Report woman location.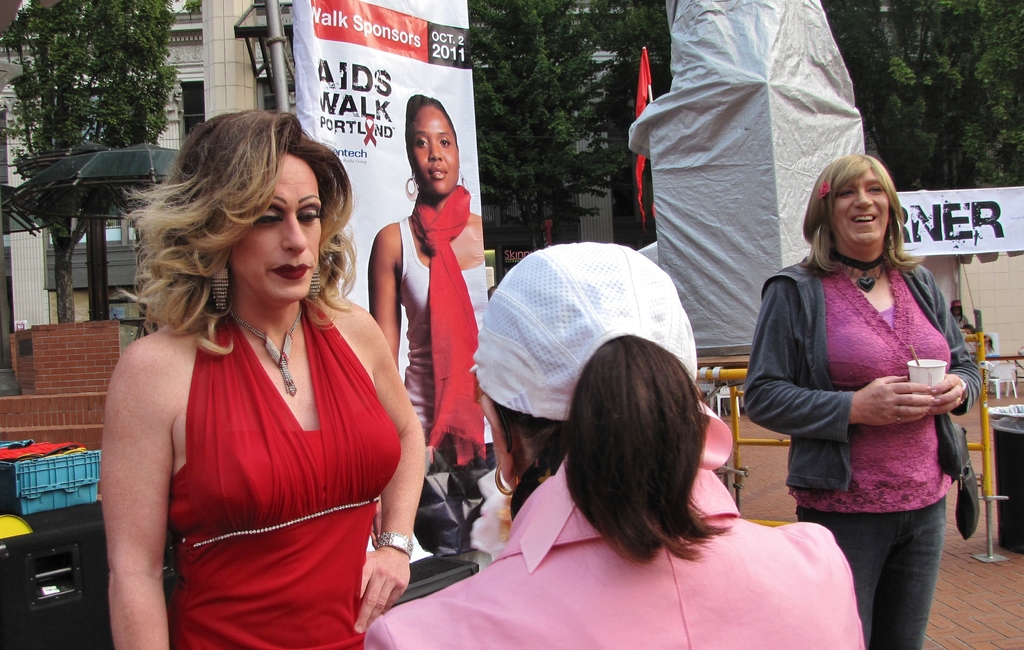
Report: (109,99,430,649).
